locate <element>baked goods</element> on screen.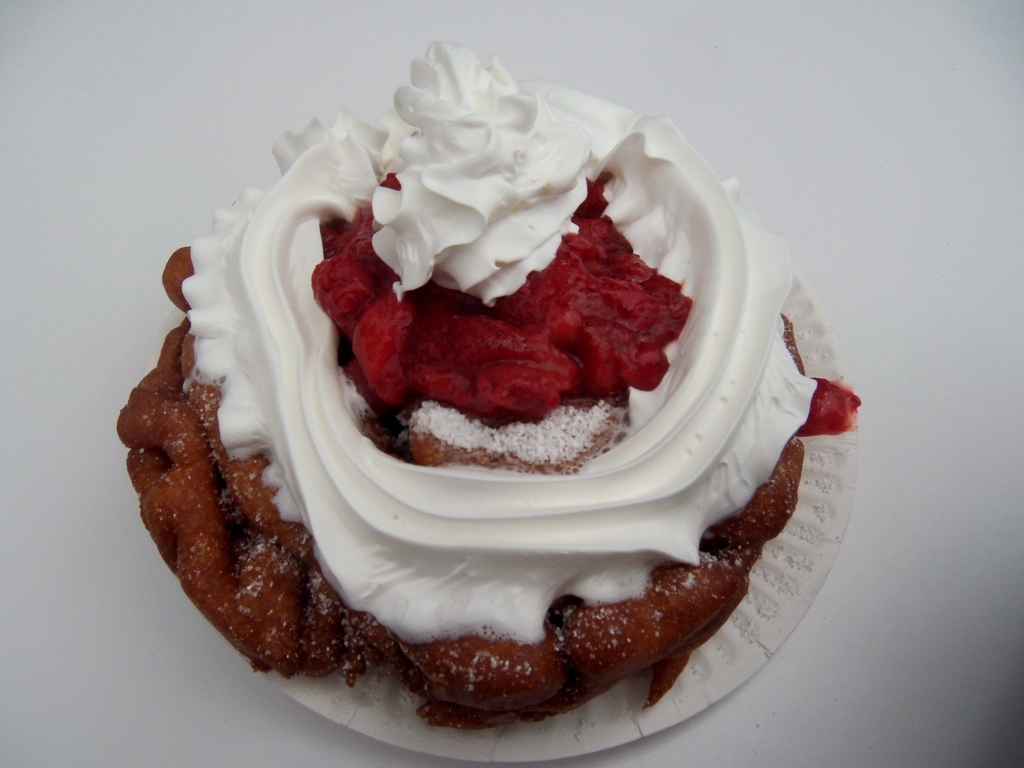
On screen at <box>112,109,827,767</box>.
